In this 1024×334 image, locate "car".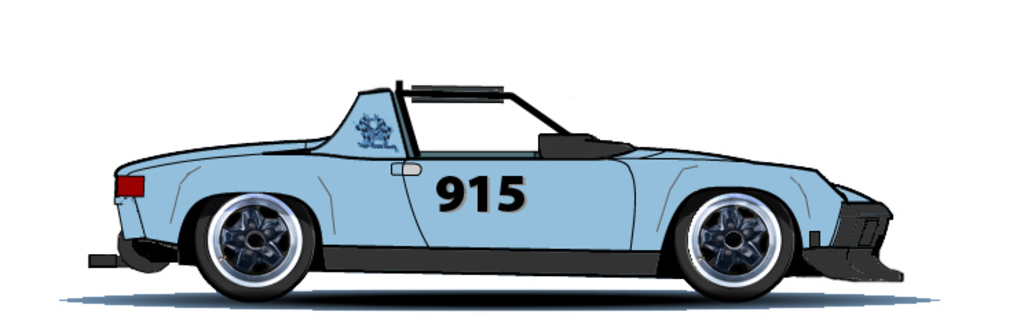
Bounding box: box=[88, 84, 904, 302].
